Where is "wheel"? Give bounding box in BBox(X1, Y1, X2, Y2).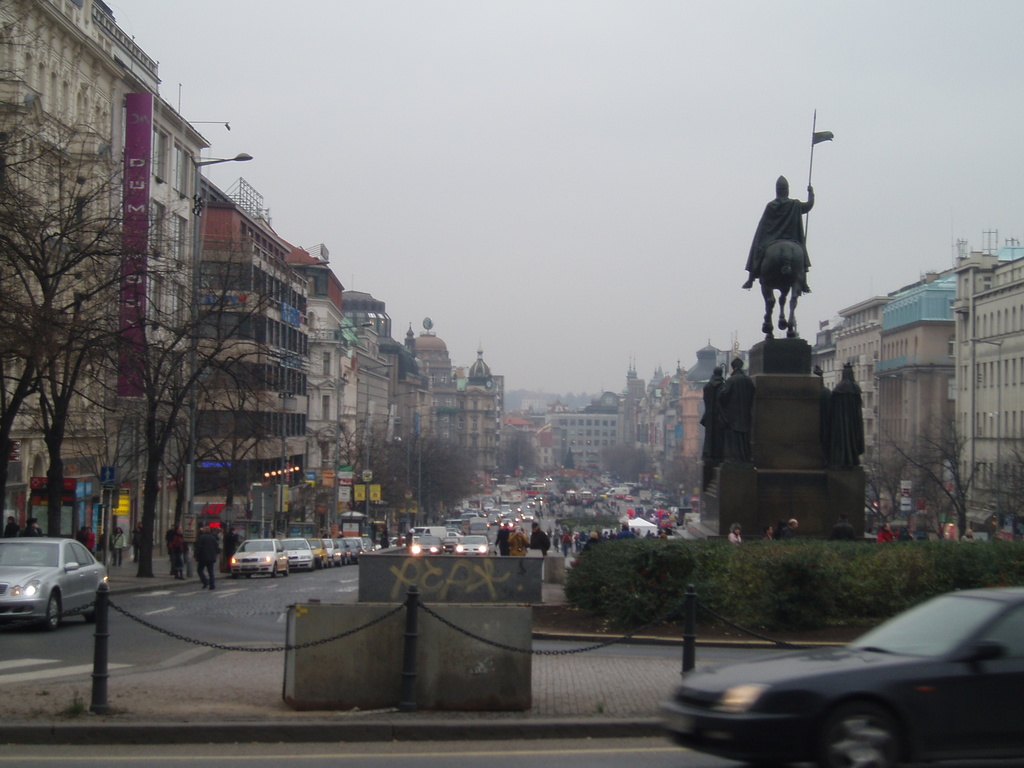
BBox(271, 565, 276, 576).
